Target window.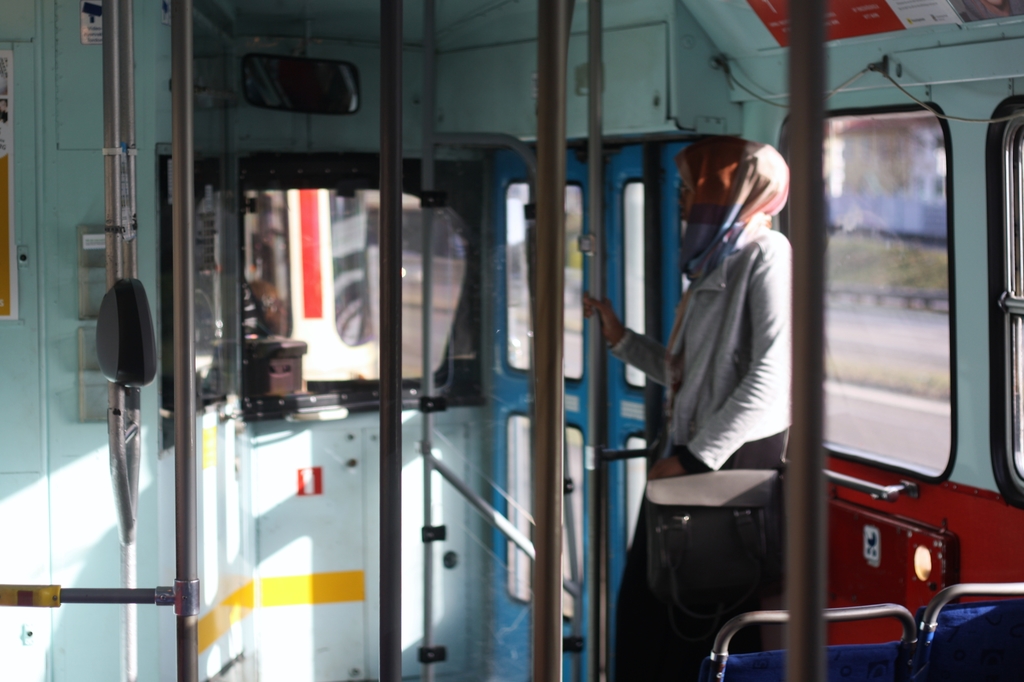
Target region: bbox(776, 115, 946, 480).
